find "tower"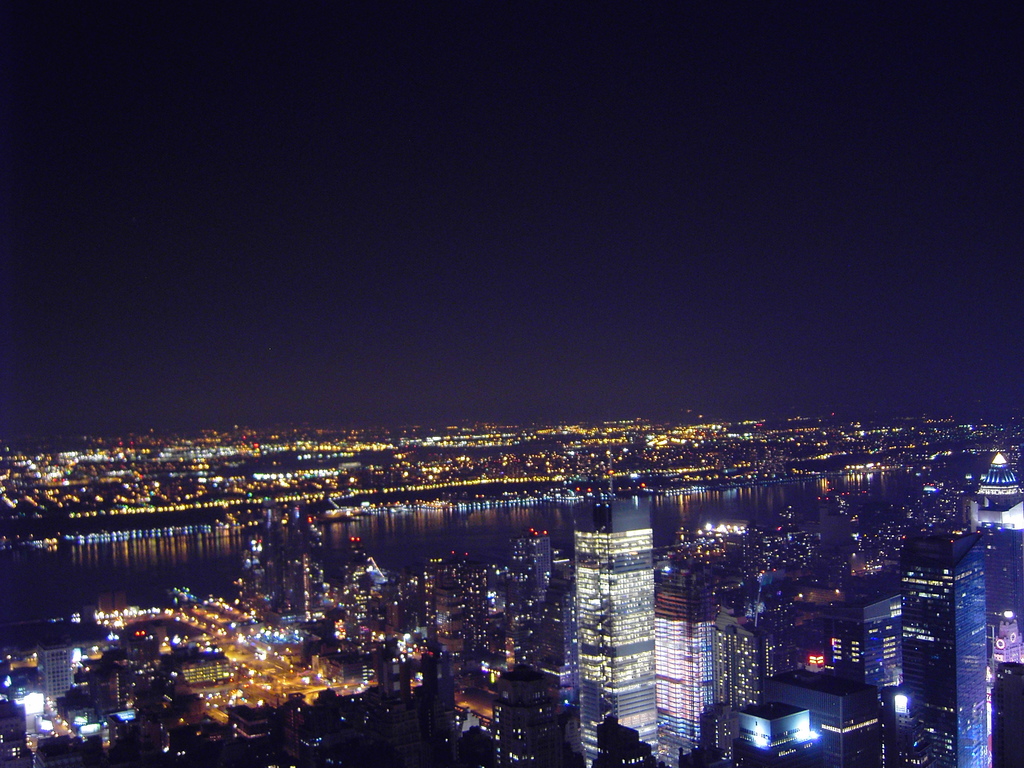
BBox(820, 577, 914, 709)
